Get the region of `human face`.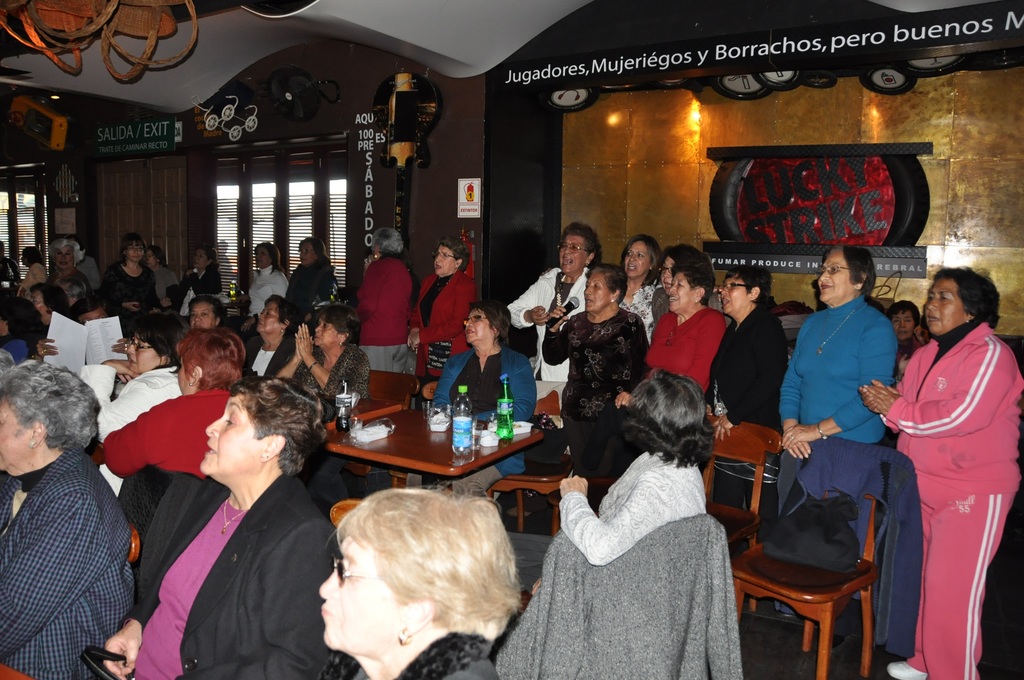
127,333,157,371.
